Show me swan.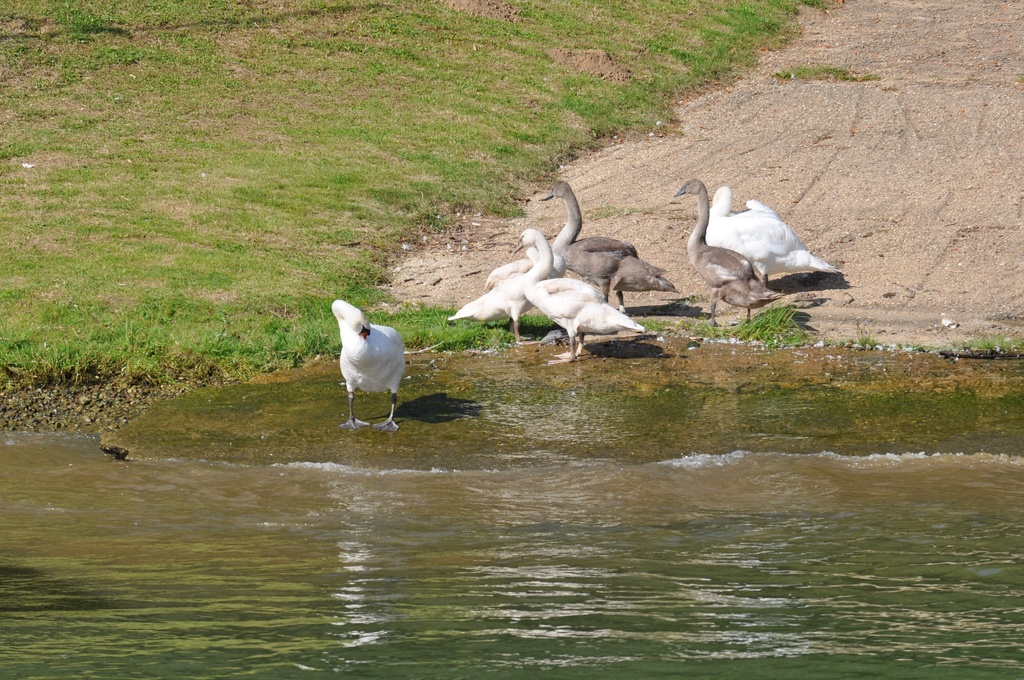
swan is here: {"left": 508, "top": 226, "right": 659, "bottom": 371}.
